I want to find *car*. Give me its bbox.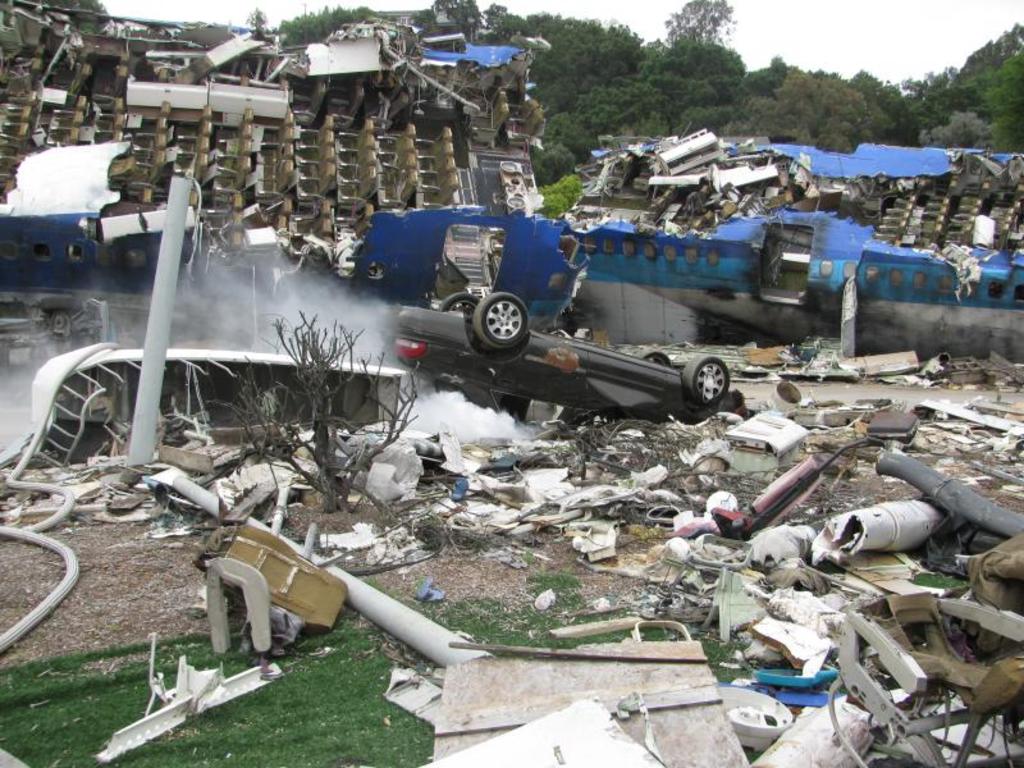
394:288:730:430.
